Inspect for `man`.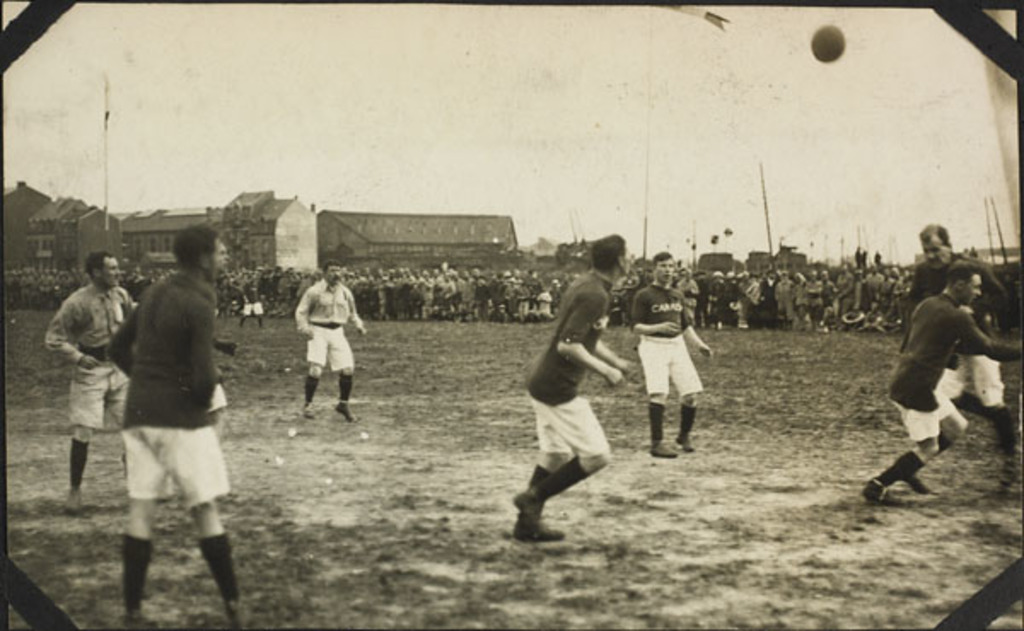
Inspection: [500, 263, 628, 578].
